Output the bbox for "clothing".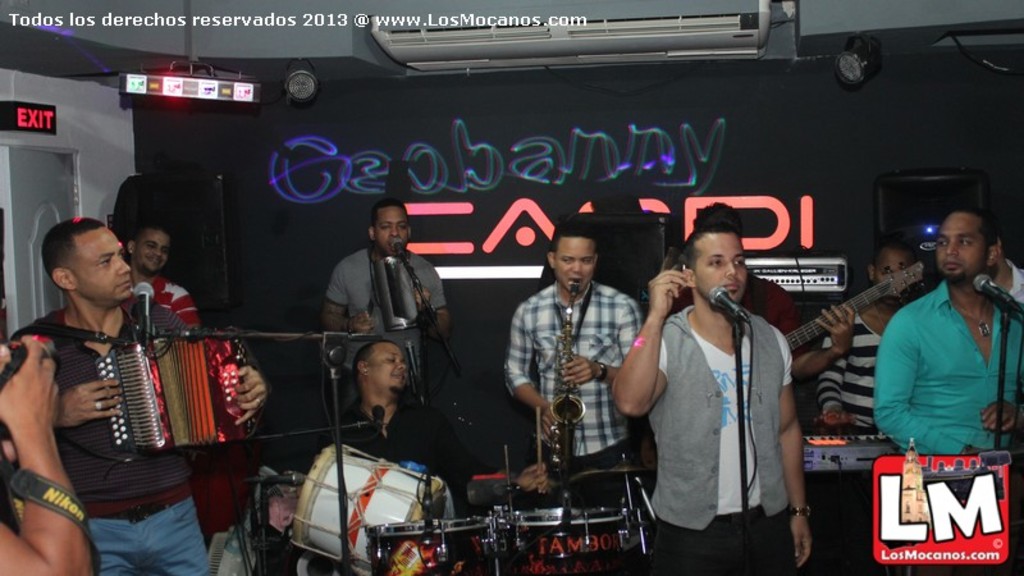
bbox=(867, 247, 1009, 471).
